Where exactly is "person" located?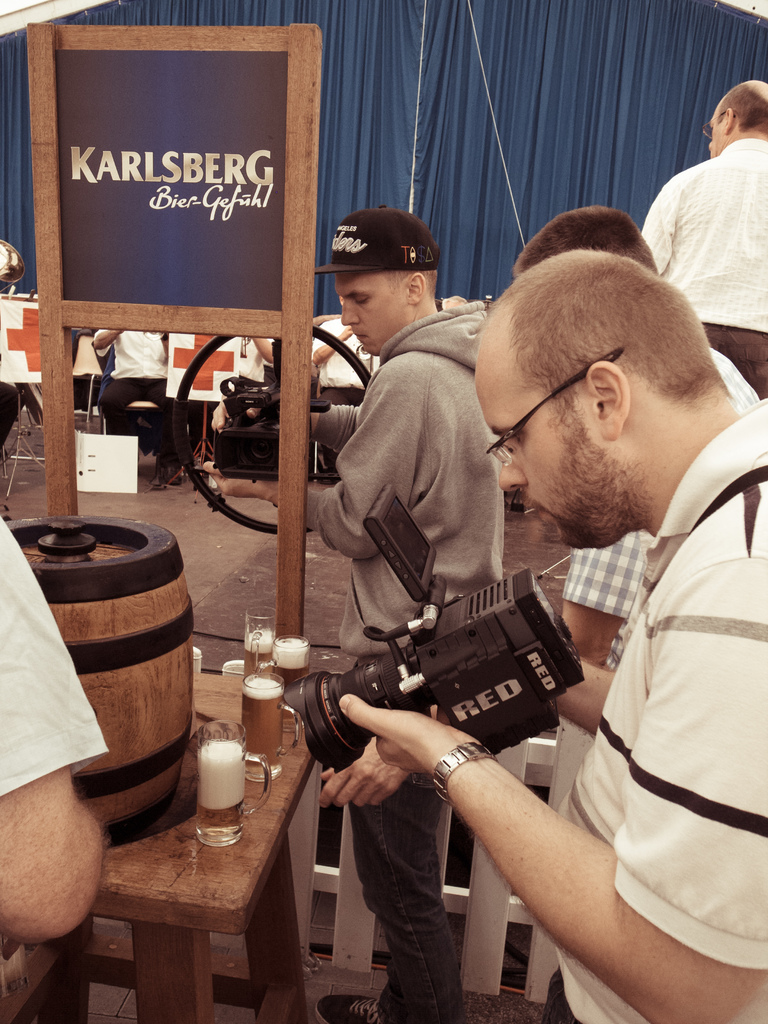
Its bounding box is bbox(639, 78, 767, 398).
